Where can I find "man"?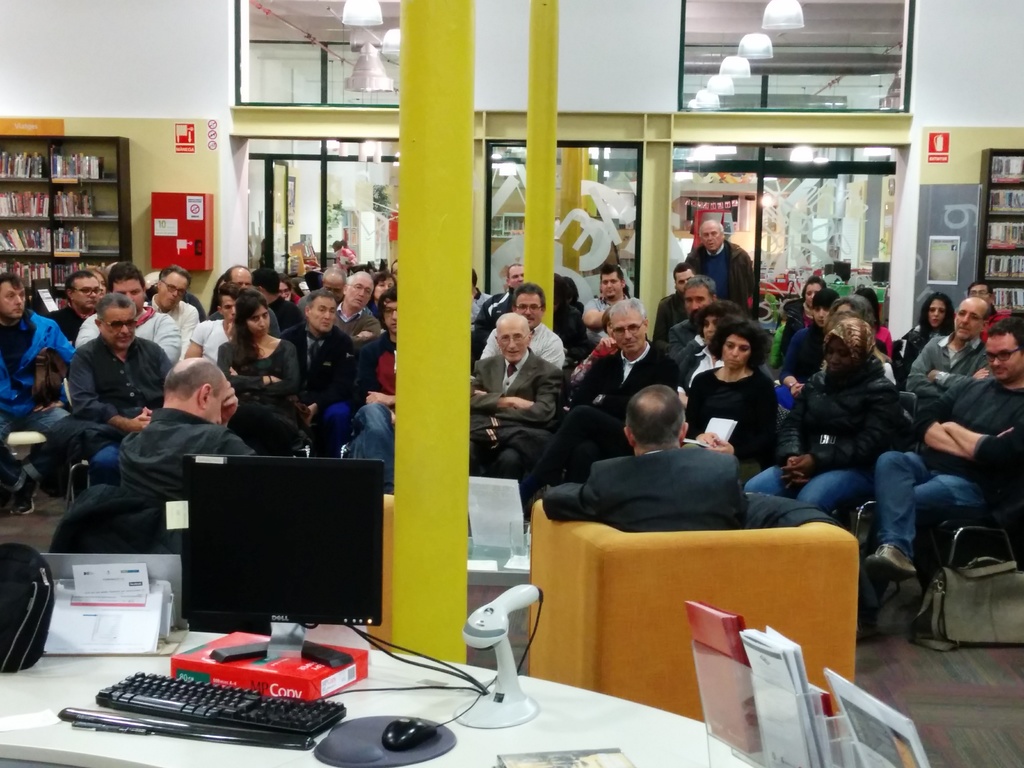
You can find it at <box>689,218,757,321</box>.
